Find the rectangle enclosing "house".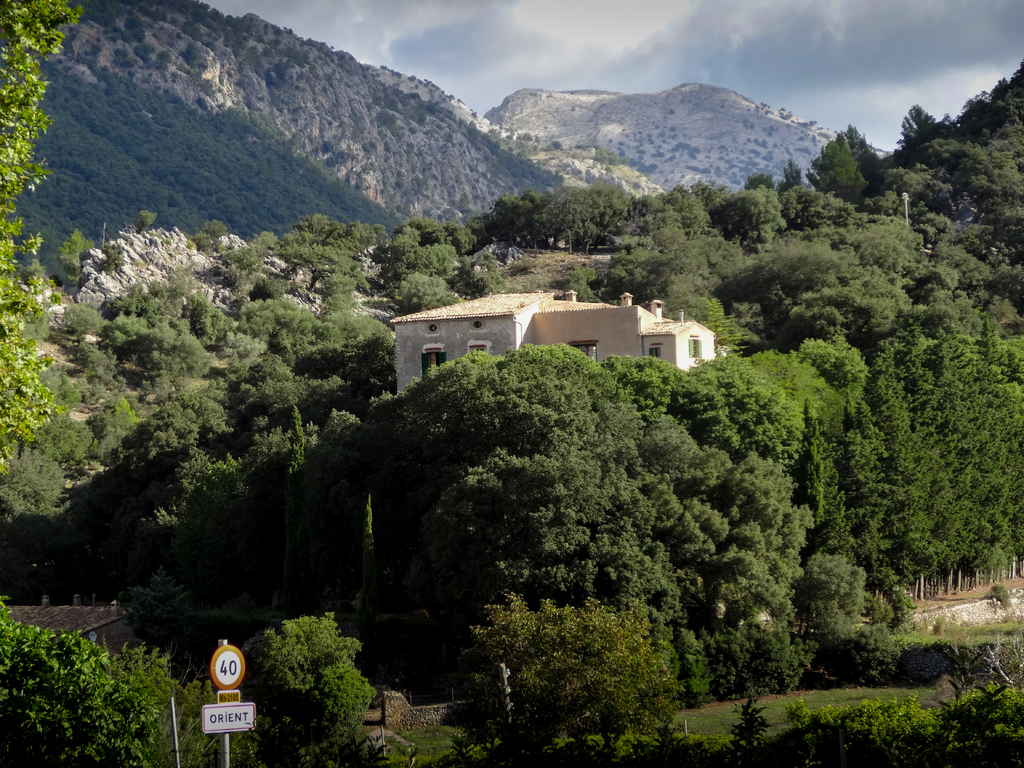
region(388, 288, 722, 389).
